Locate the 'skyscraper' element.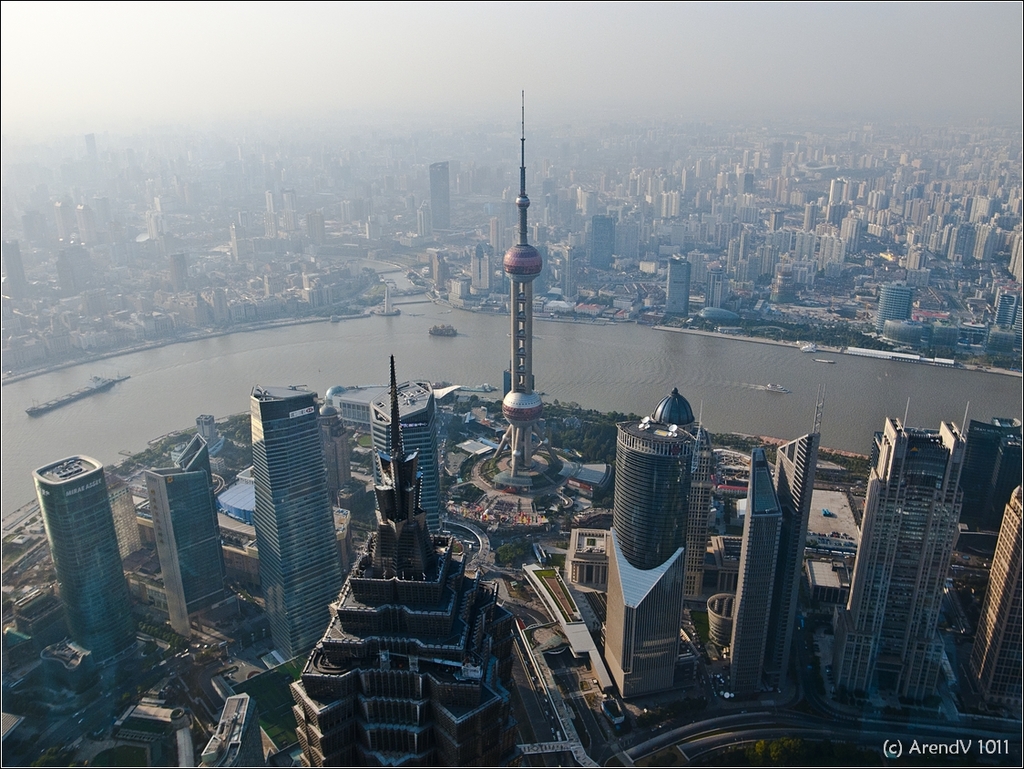
Element bbox: (484, 95, 560, 531).
